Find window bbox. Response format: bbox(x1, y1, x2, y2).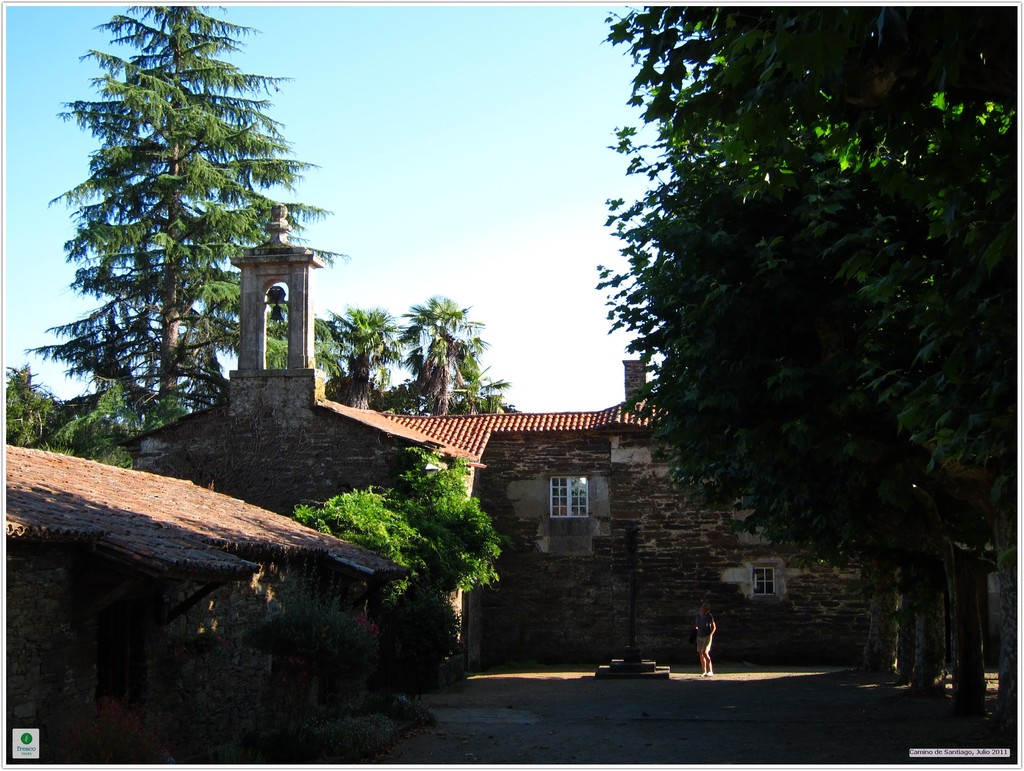
bbox(548, 471, 590, 521).
